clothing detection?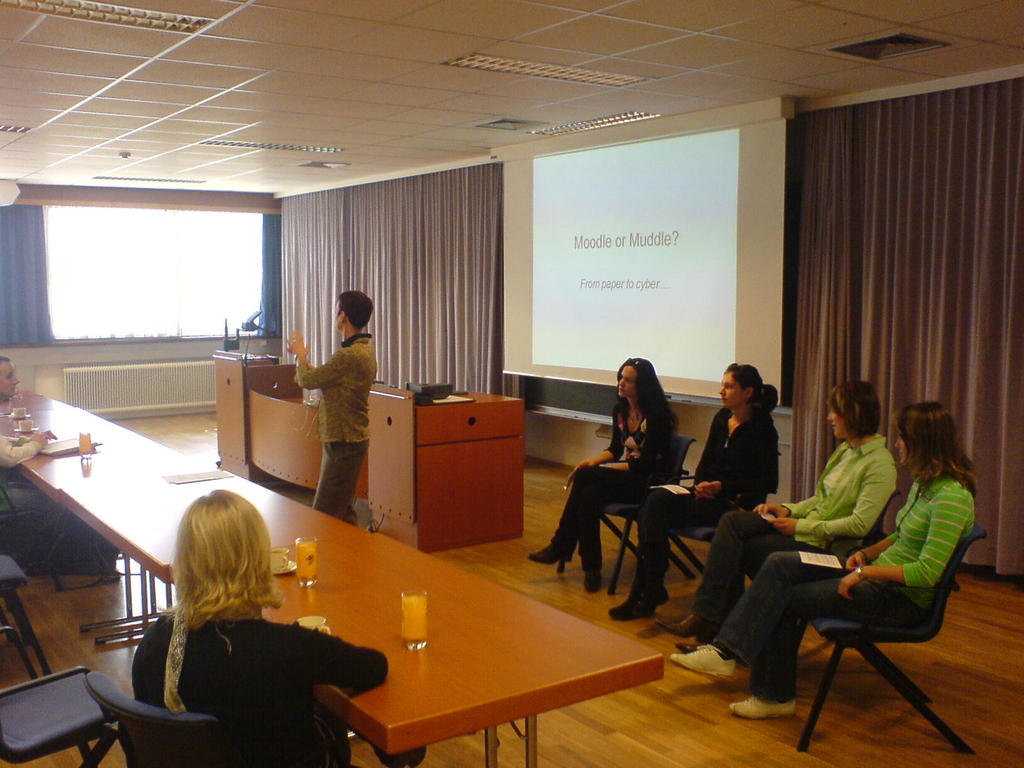
(881,474,969,588)
